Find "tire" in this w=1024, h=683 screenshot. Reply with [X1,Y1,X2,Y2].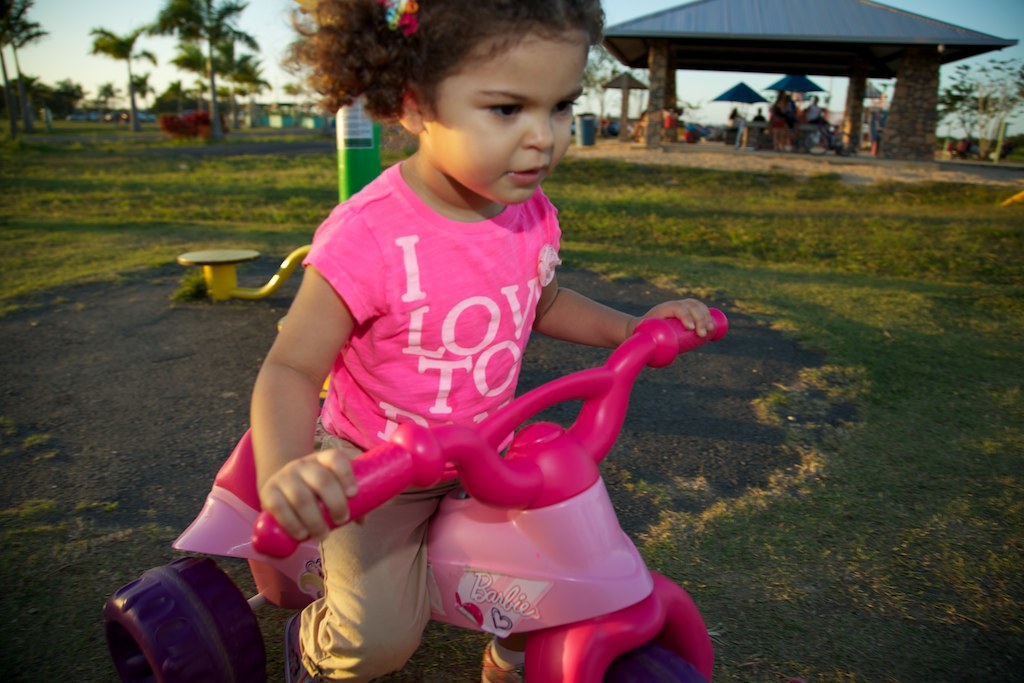
[96,552,271,682].
